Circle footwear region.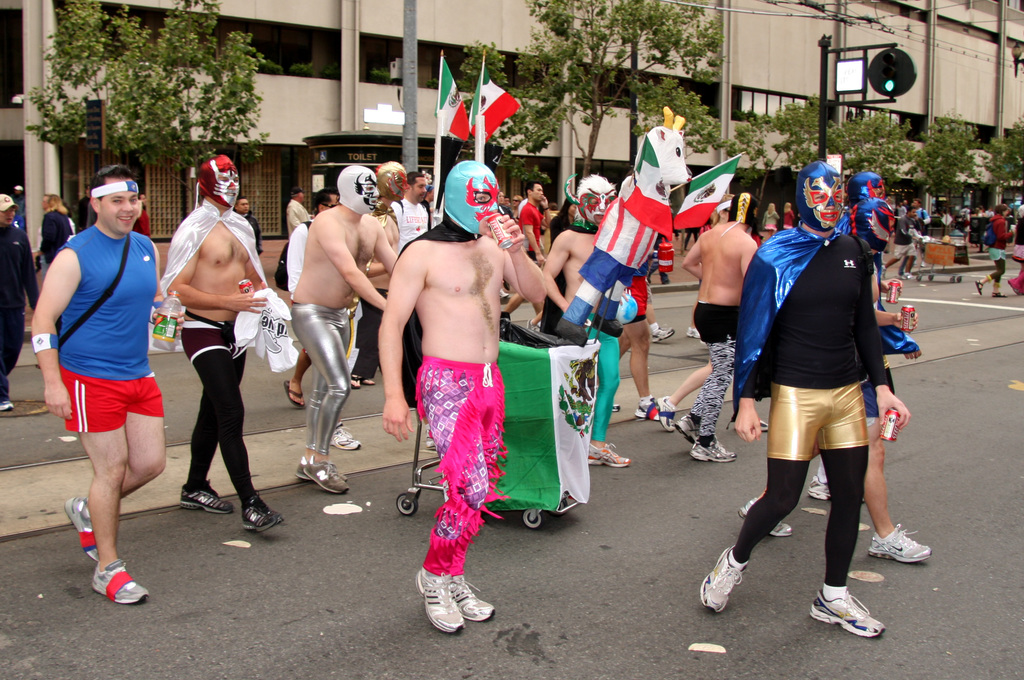
Region: bbox(329, 421, 362, 449).
